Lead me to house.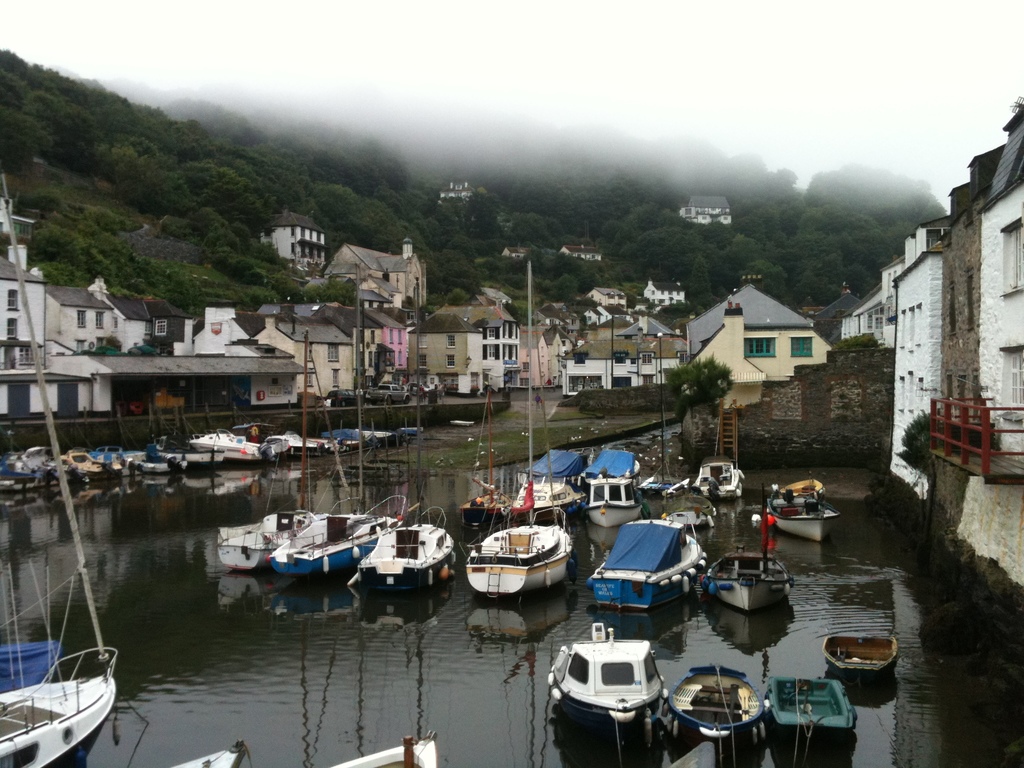
Lead to 682:194:728:221.
